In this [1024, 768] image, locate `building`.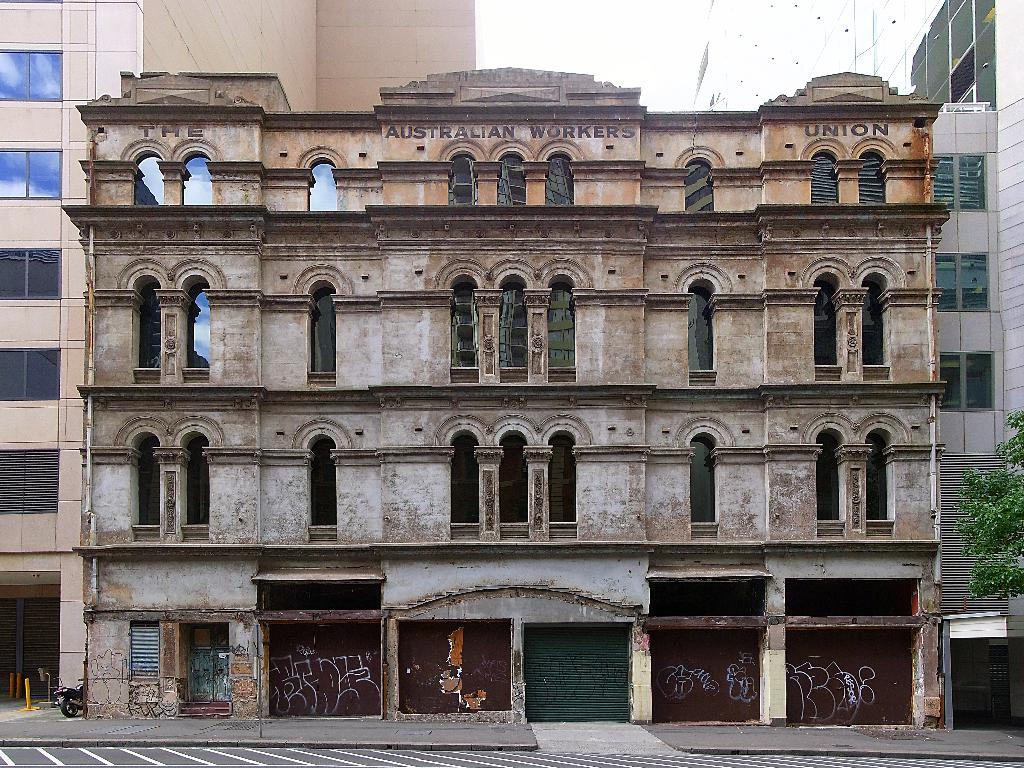
Bounding box: 901 0 1023 473.
